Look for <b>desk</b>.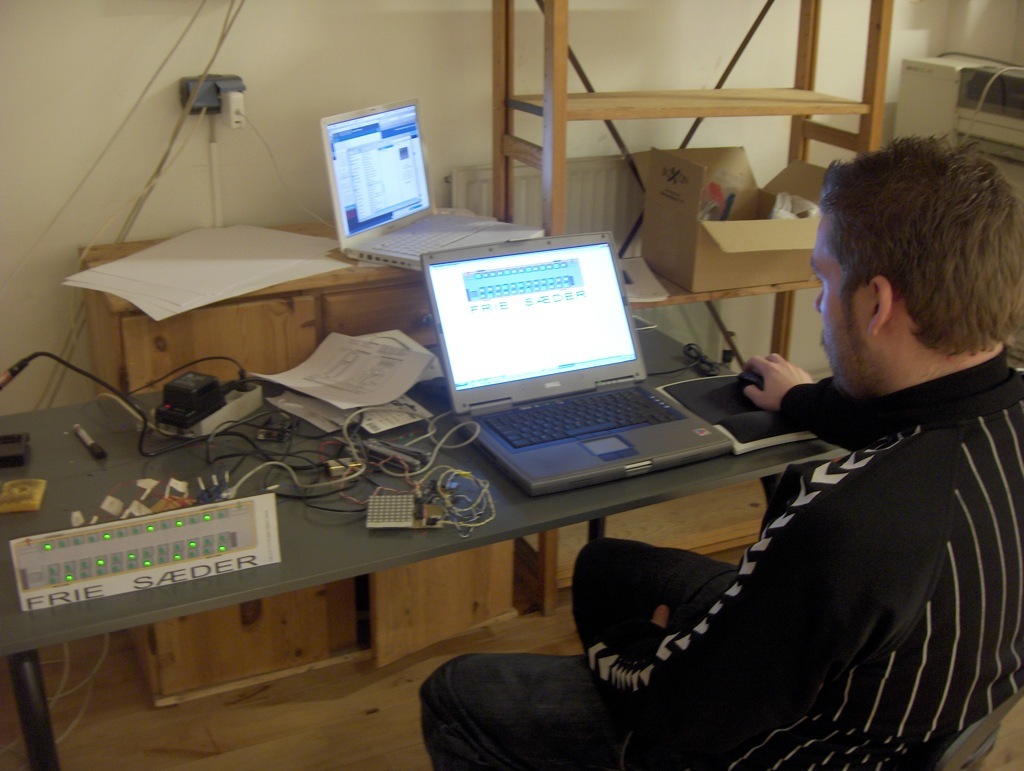
Found: x1=44, y1=264, x2=894, y2=739.
